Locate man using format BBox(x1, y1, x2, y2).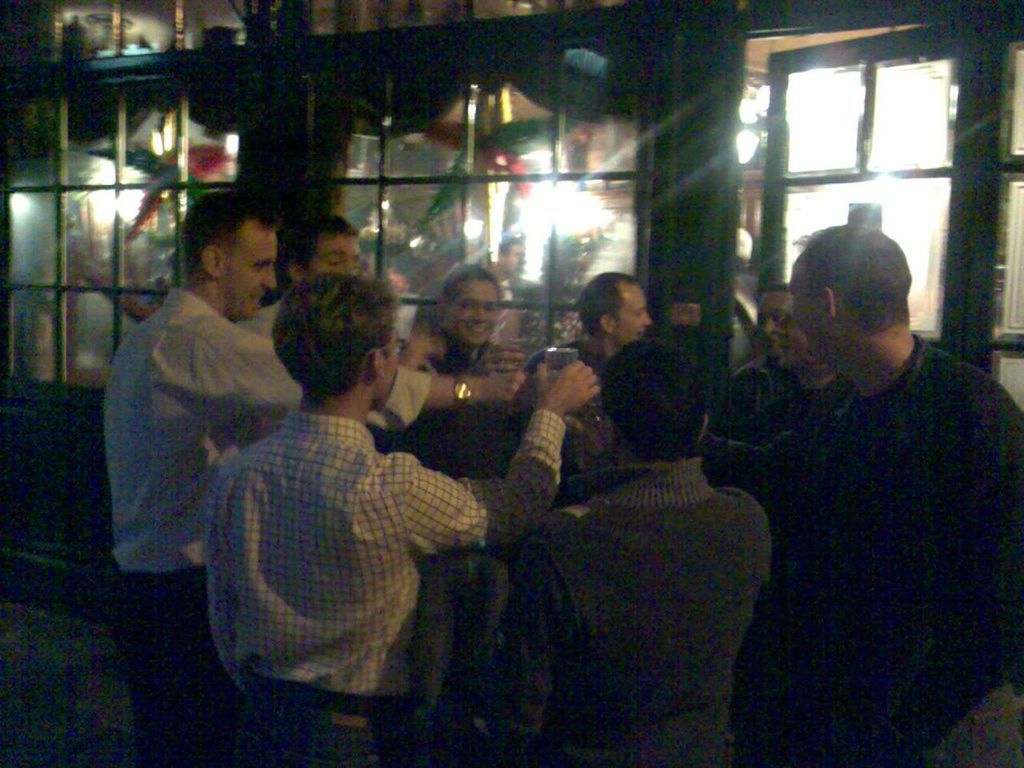
BBox(511, 337, 767, 767).
